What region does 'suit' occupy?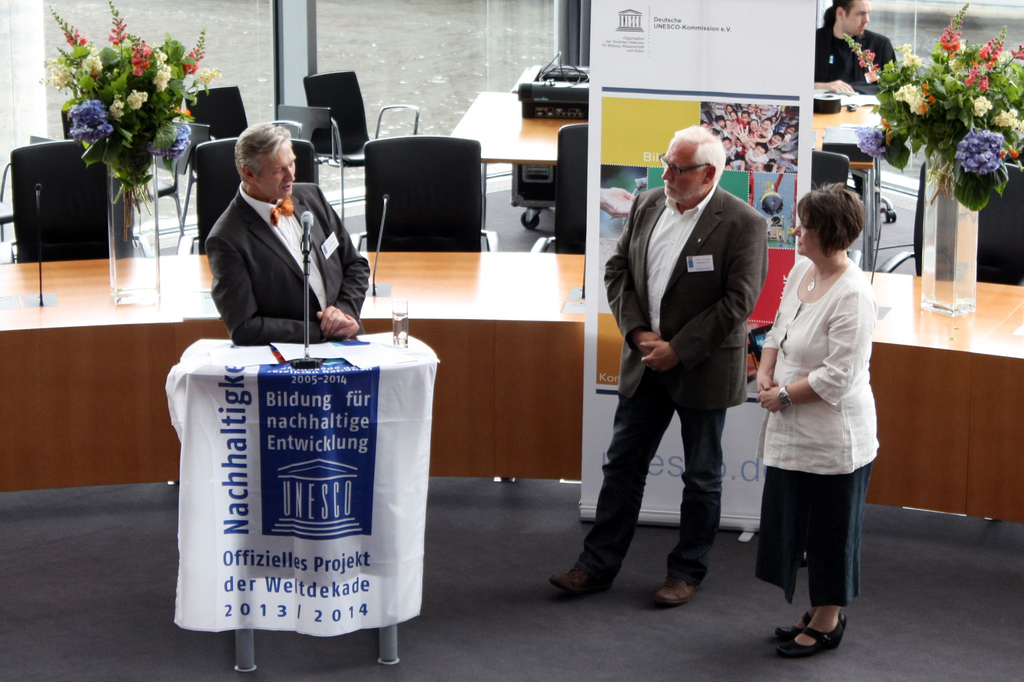
602/188/768/409.
